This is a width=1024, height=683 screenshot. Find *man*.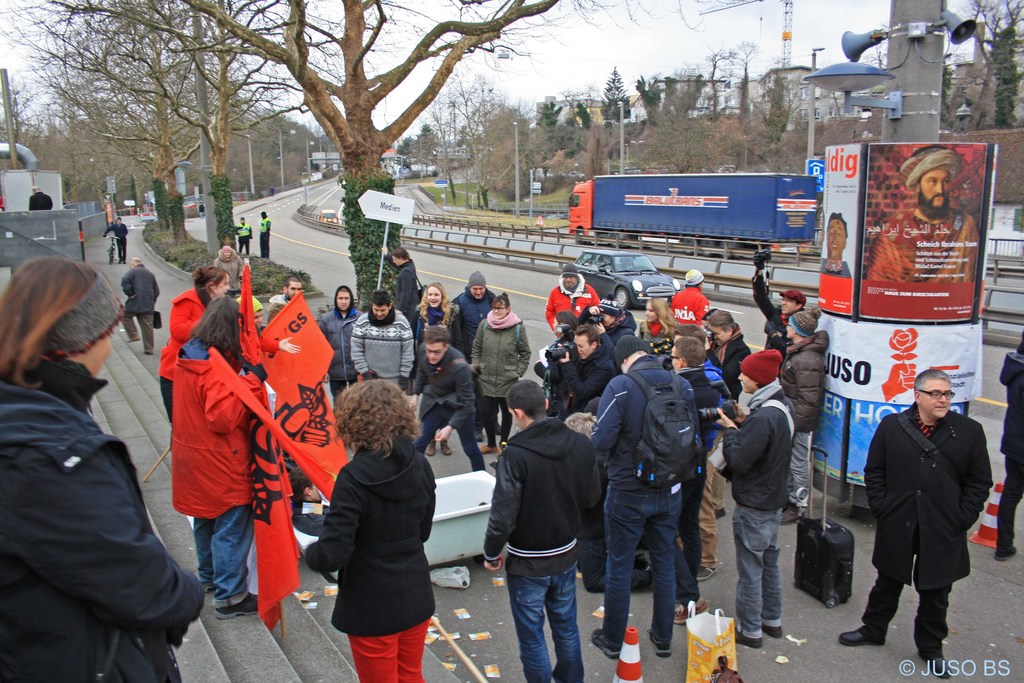
Bounding box: left=815, top=212, right=849, bottom=278.
